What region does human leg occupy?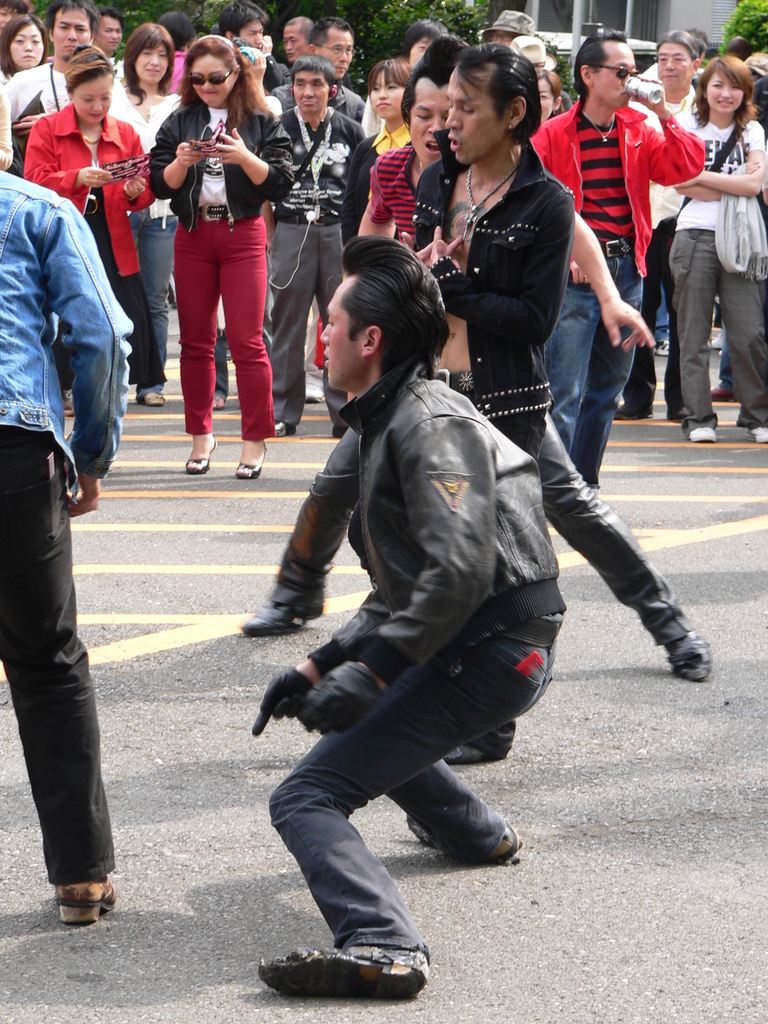
bbox=(156, 221, 339, 430).
